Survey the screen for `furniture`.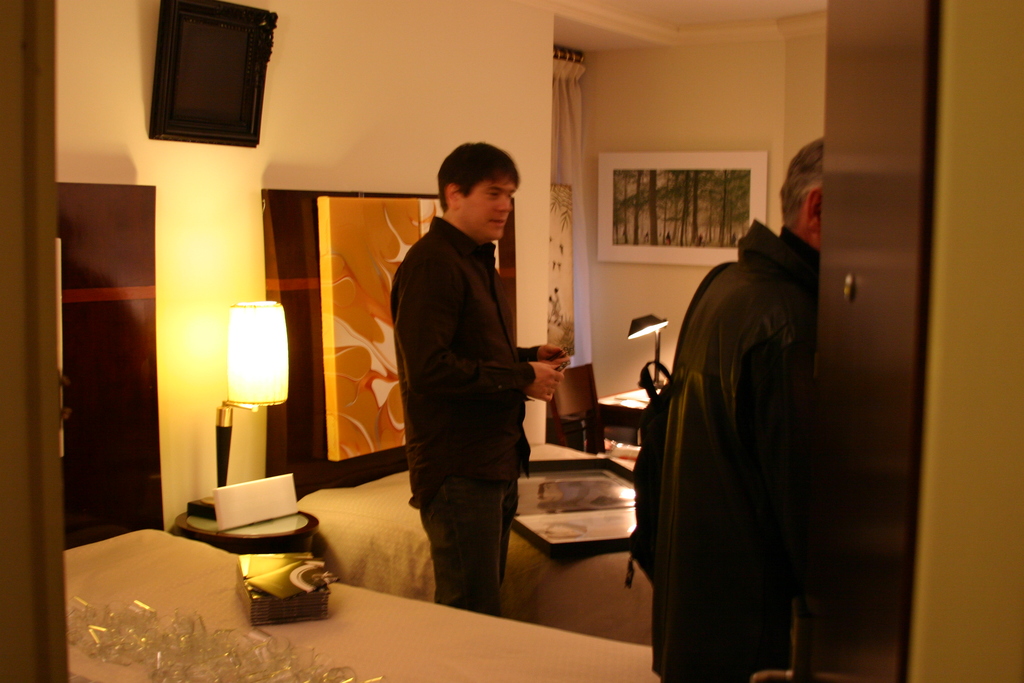
Survey found: crop(299, 441, 656, 647).
